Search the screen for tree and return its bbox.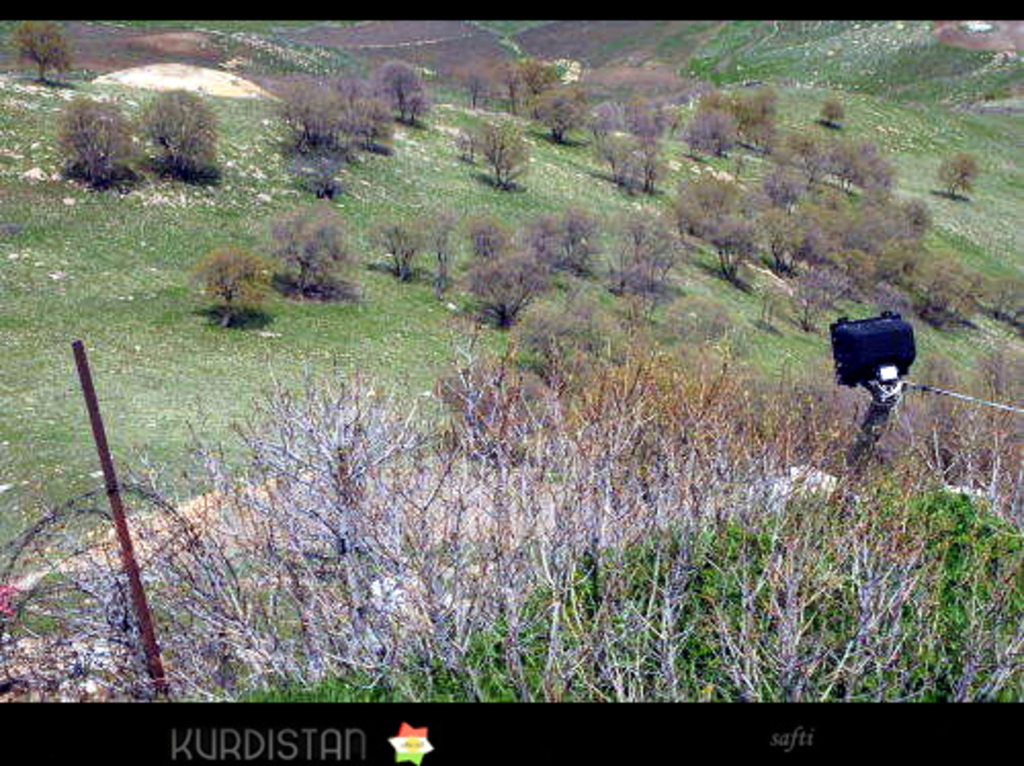
Found: 932/147/997/213.
